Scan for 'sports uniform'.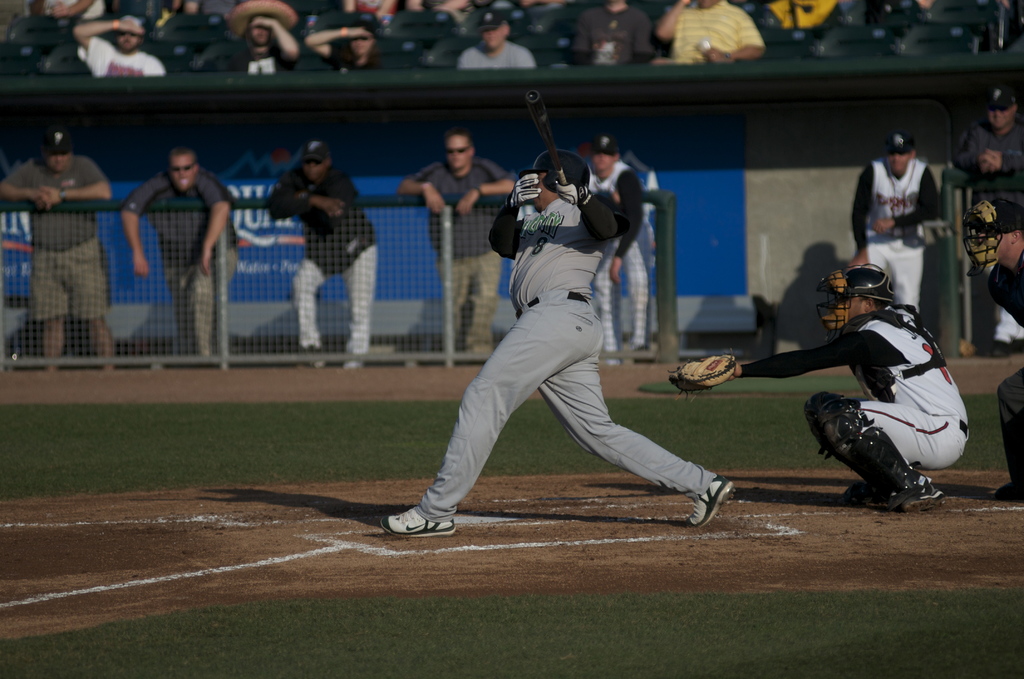
Scan result: l=854, t=149, r=951, b=331.
